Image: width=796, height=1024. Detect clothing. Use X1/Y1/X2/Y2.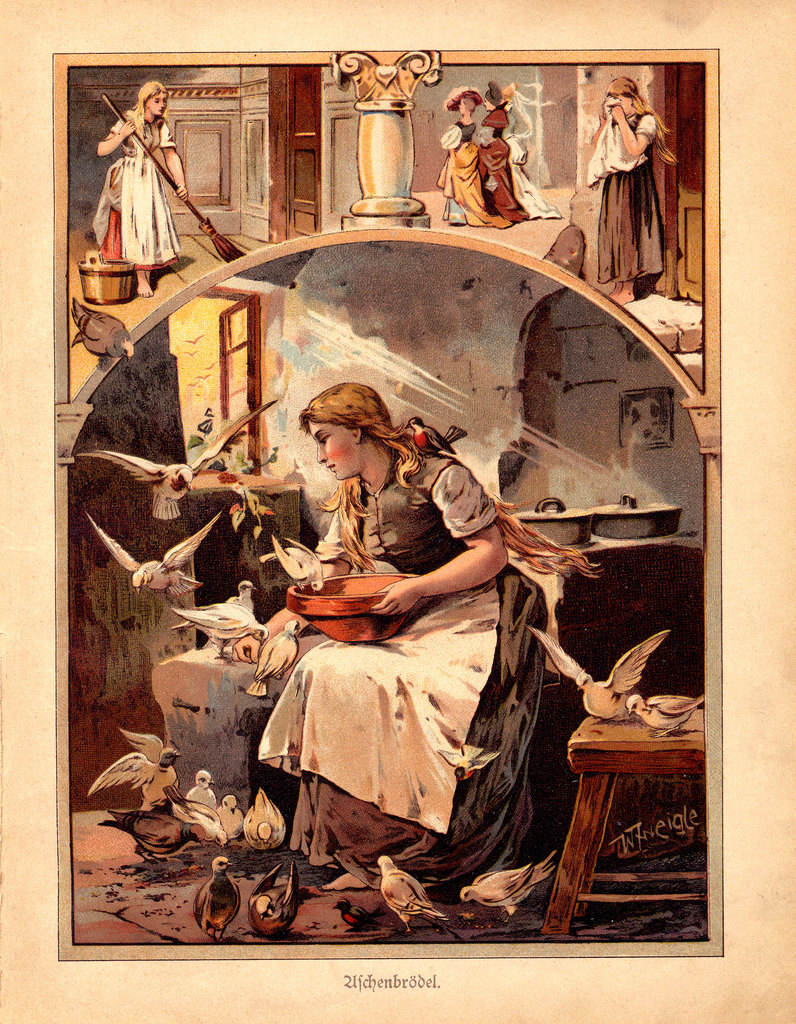
257/579/499/831.
